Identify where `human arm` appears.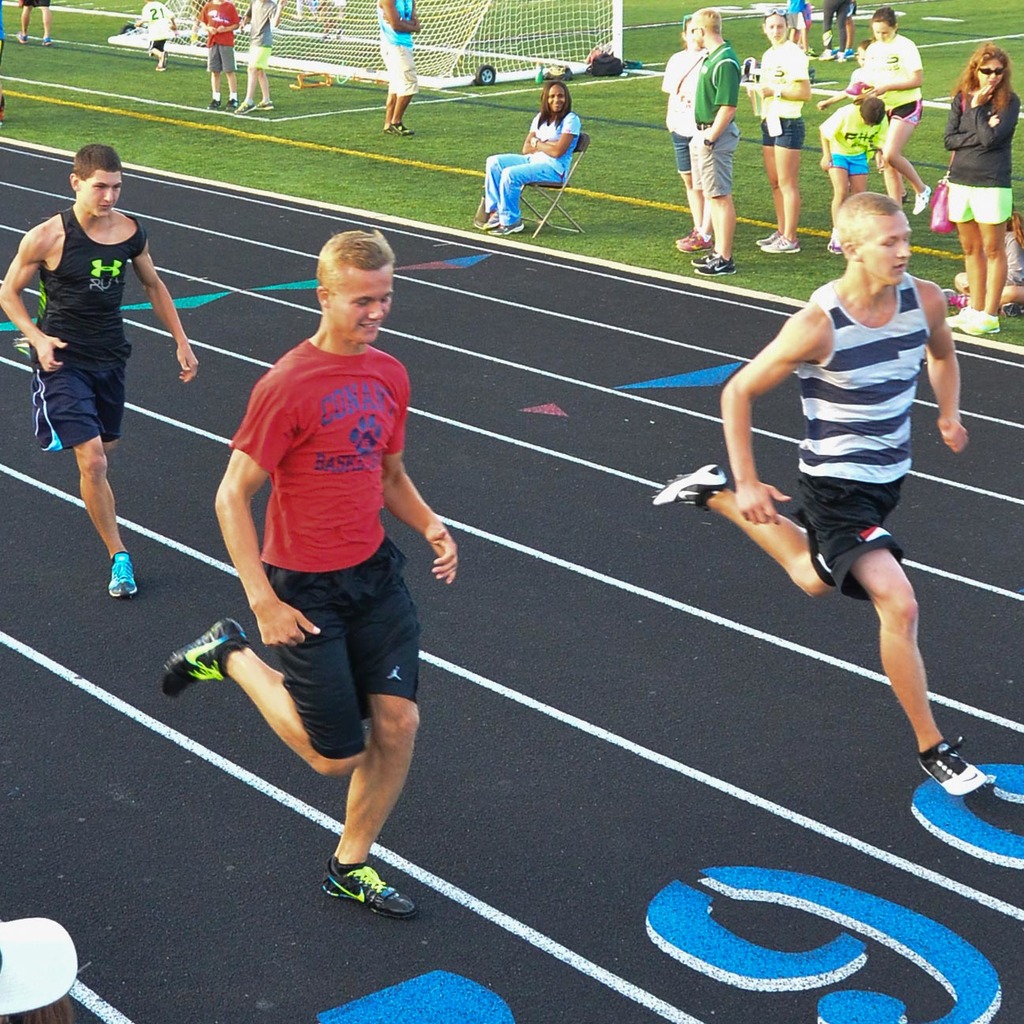
Appears at (374,0,414,33).
